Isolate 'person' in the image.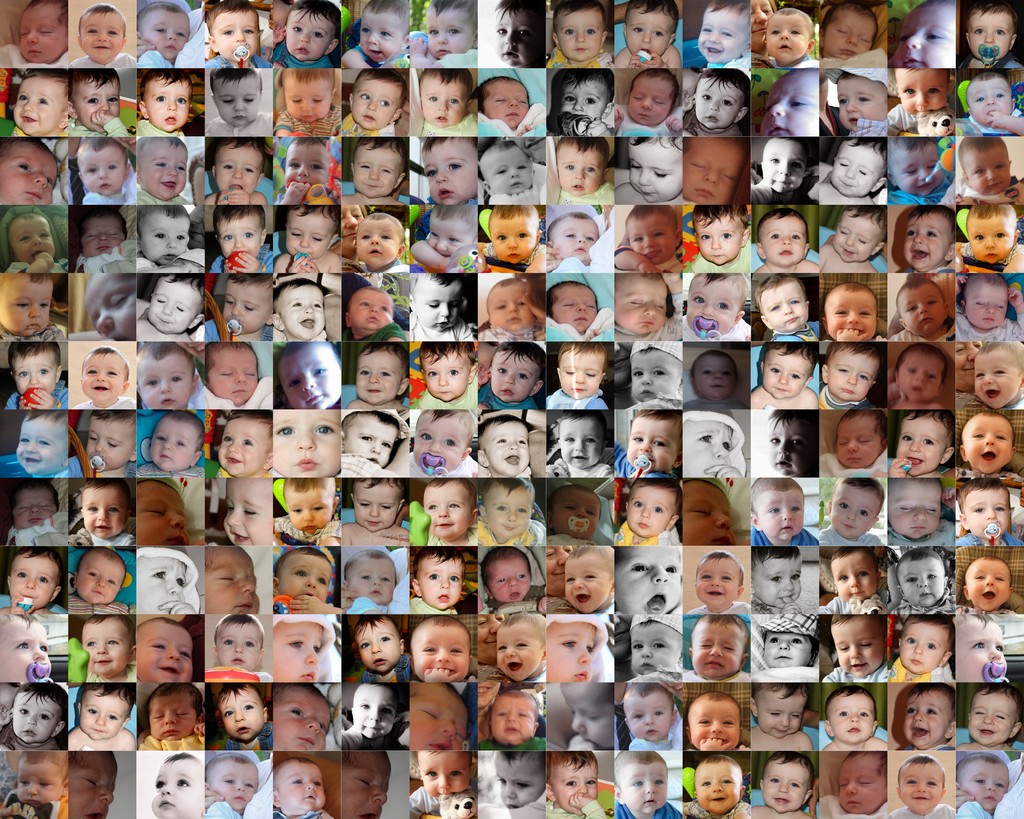
Isolated region: 412, 547, 465, 614.
